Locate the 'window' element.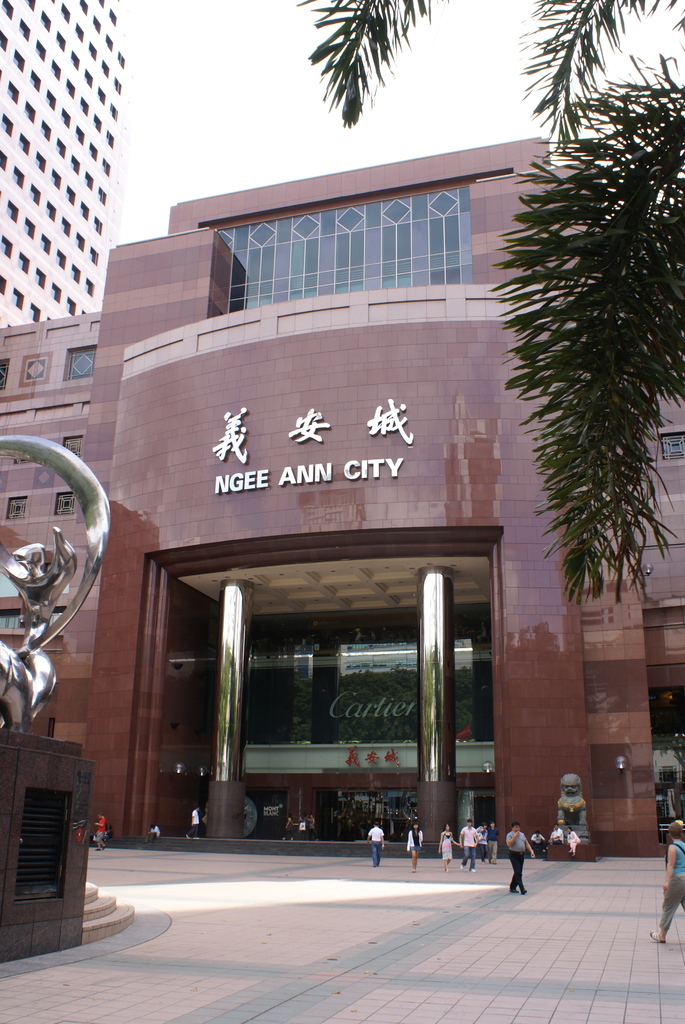
Element bbox: bbox=(2, 83, 22, 102).
